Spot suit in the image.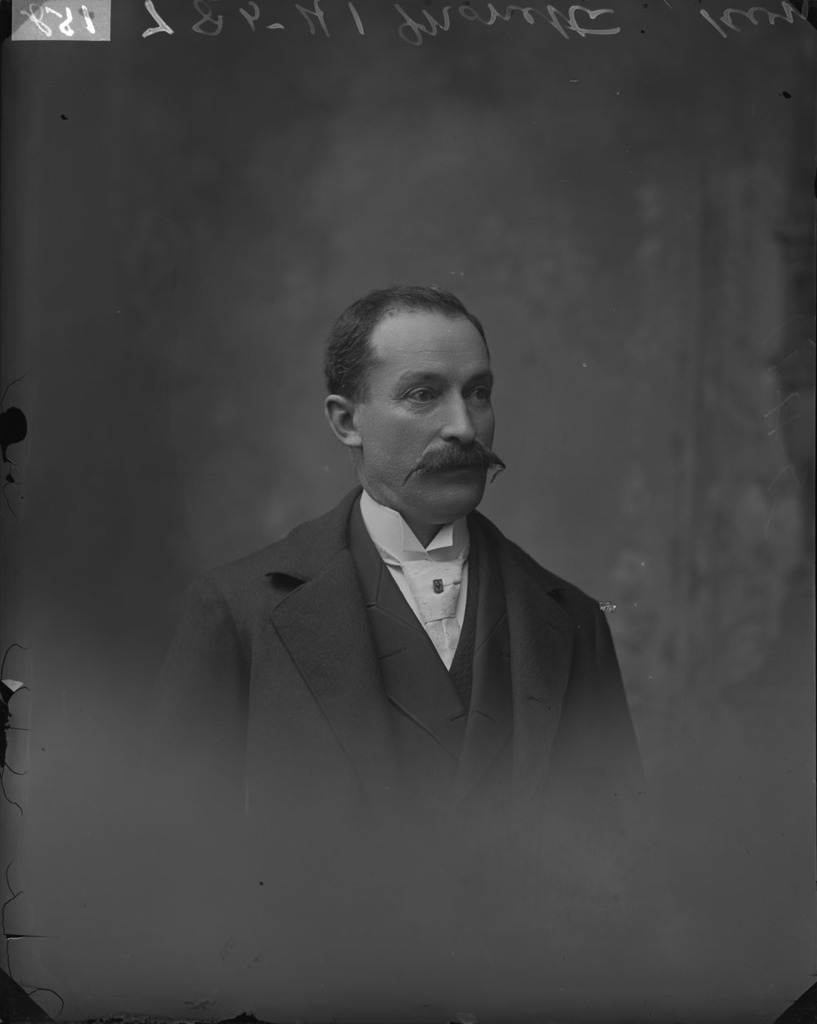
suit found at pyautogui.locateOnScreen(167, 406, 654, 887).
